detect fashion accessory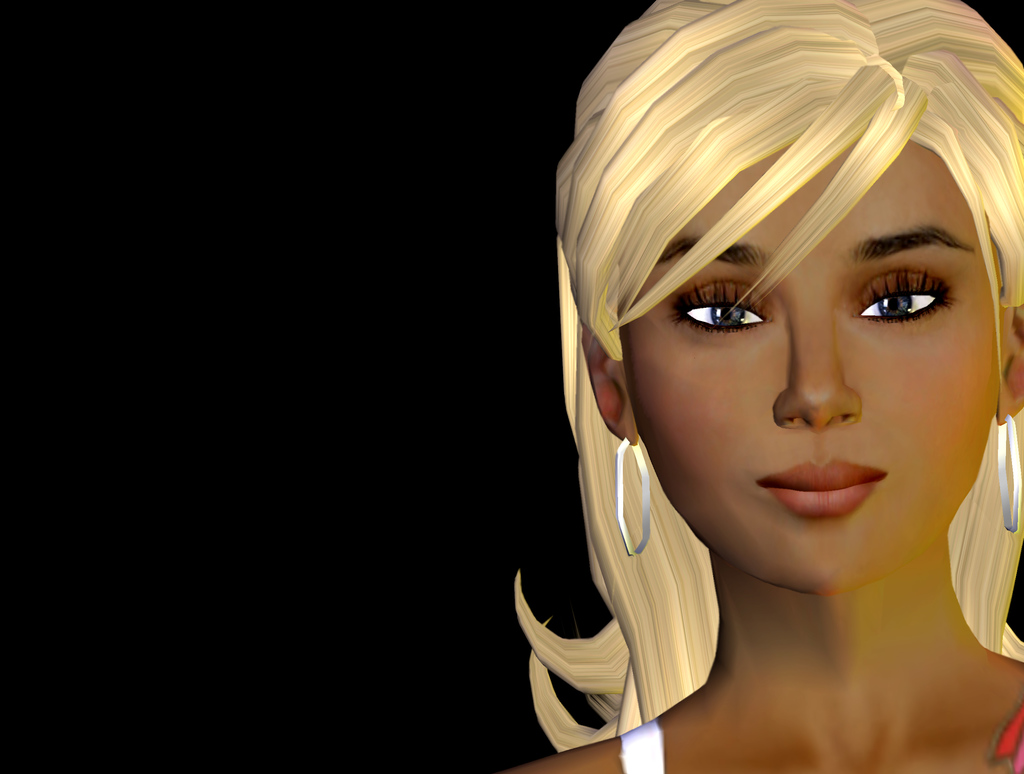
bbox=(991, 414, 1023, 536)
